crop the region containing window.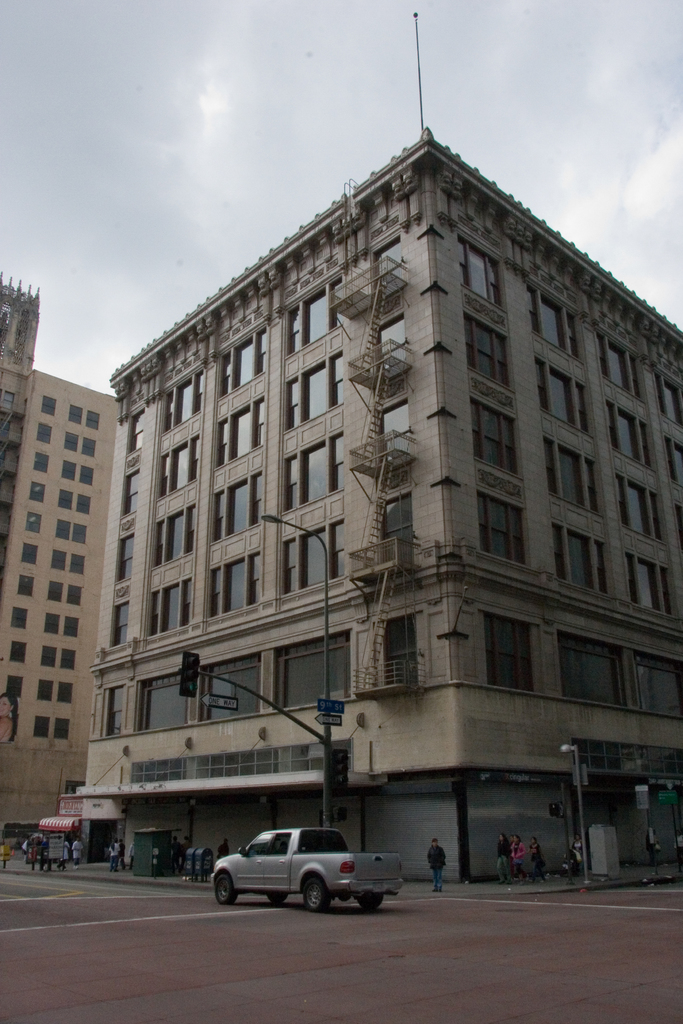
Crop region: region(63, 430, 79, 451).
